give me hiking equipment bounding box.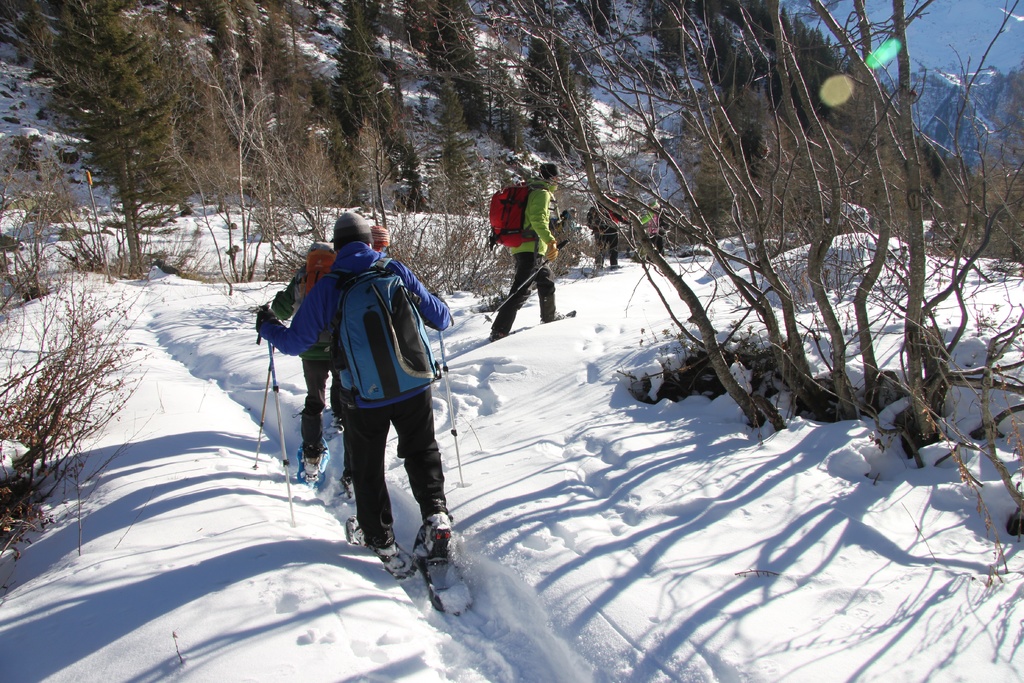
<bbox>472, 176, 554, 254</bbox>.
